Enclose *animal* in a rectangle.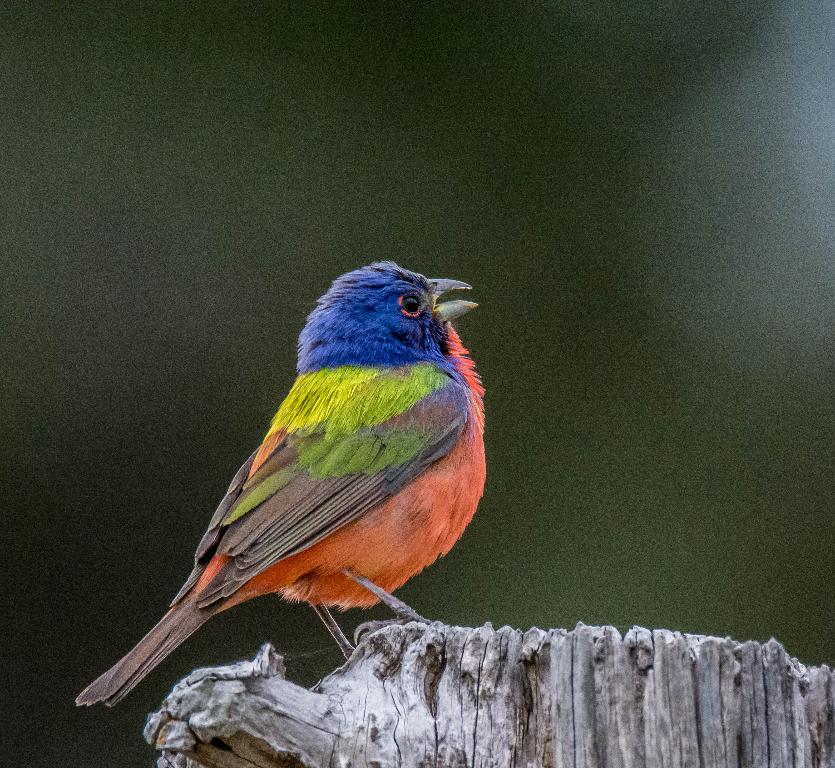
{"x1": 71, "y1": 260, "x2": 488, "y2": 710}.
